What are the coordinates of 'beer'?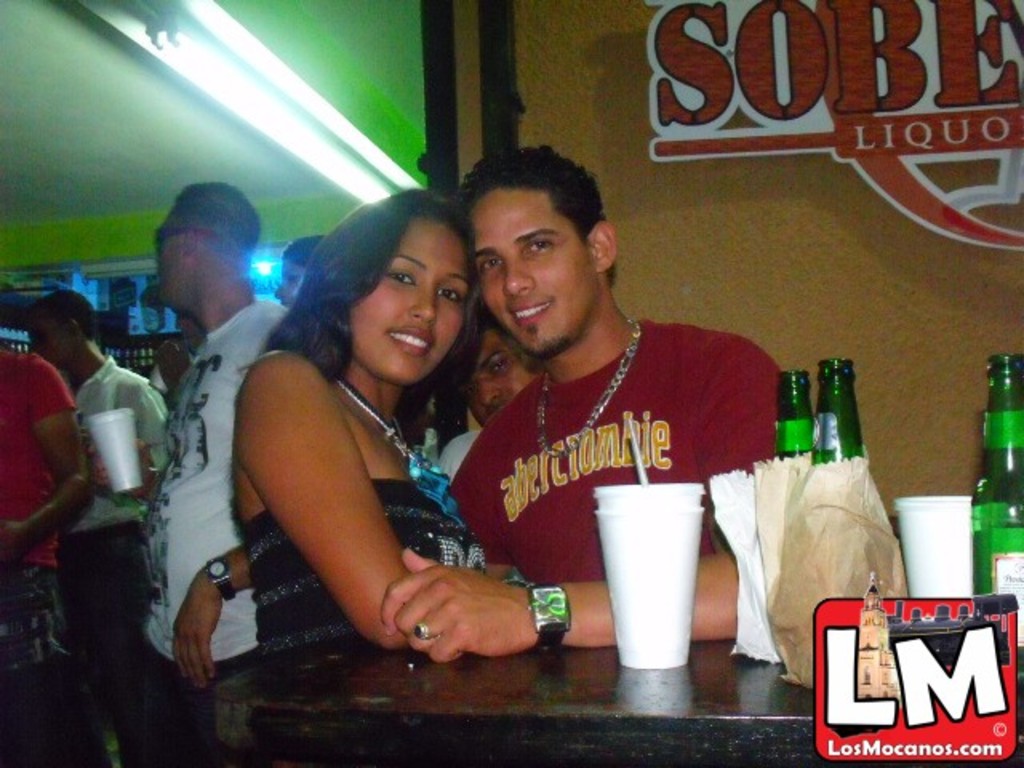
[left=811, top=357, right=864, bottom=464].
